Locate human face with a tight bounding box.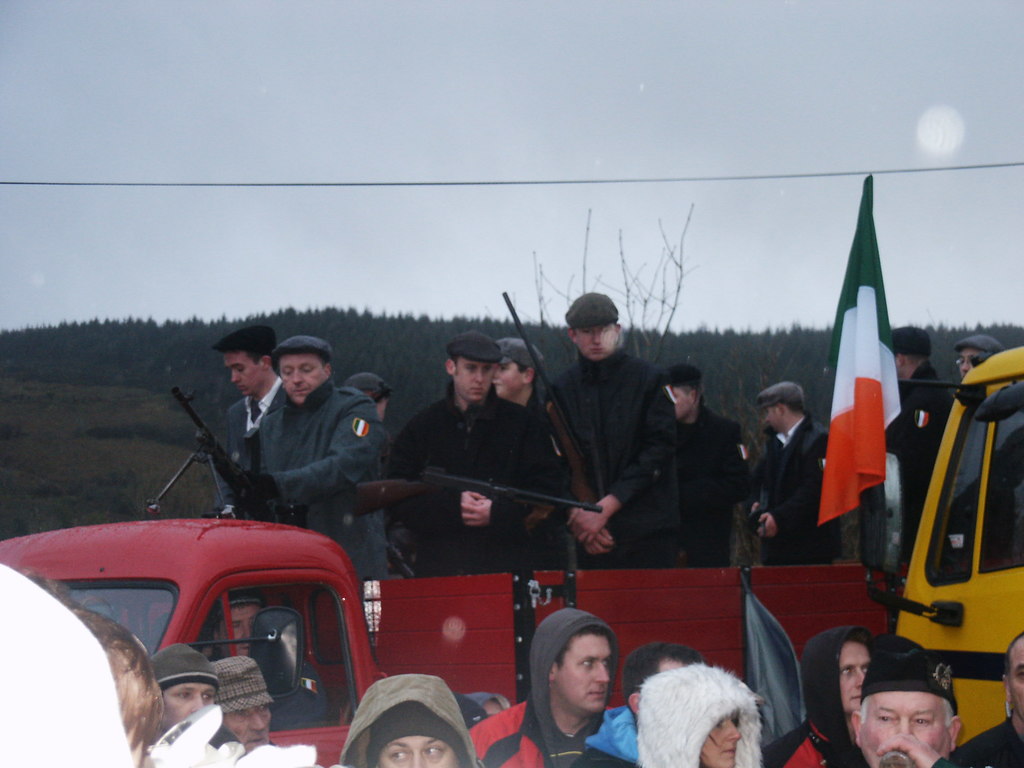
x1=860, y1=691, x2=945, y2=767.
